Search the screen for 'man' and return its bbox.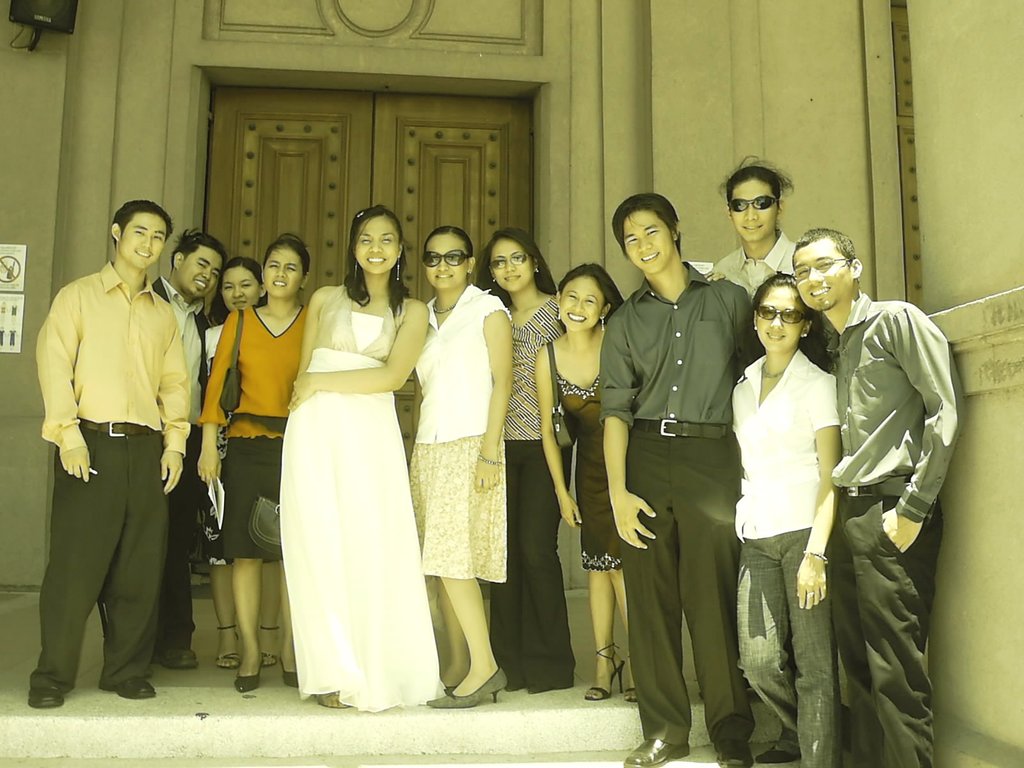
Found: [701,156,797,305].
